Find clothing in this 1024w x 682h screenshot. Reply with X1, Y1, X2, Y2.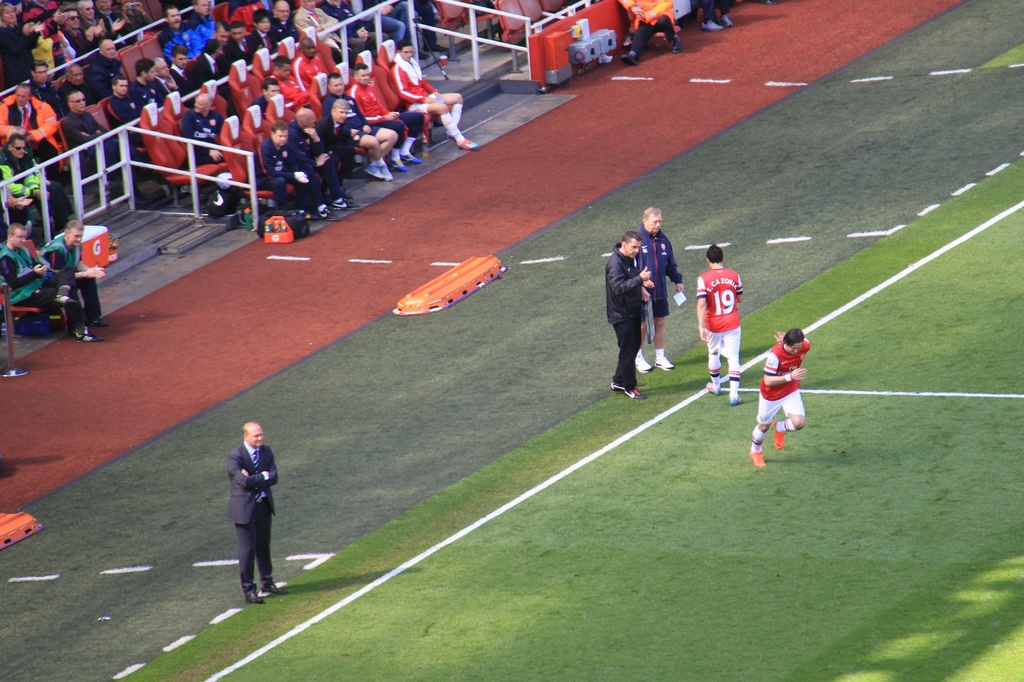
316, 0, 362, 46.
